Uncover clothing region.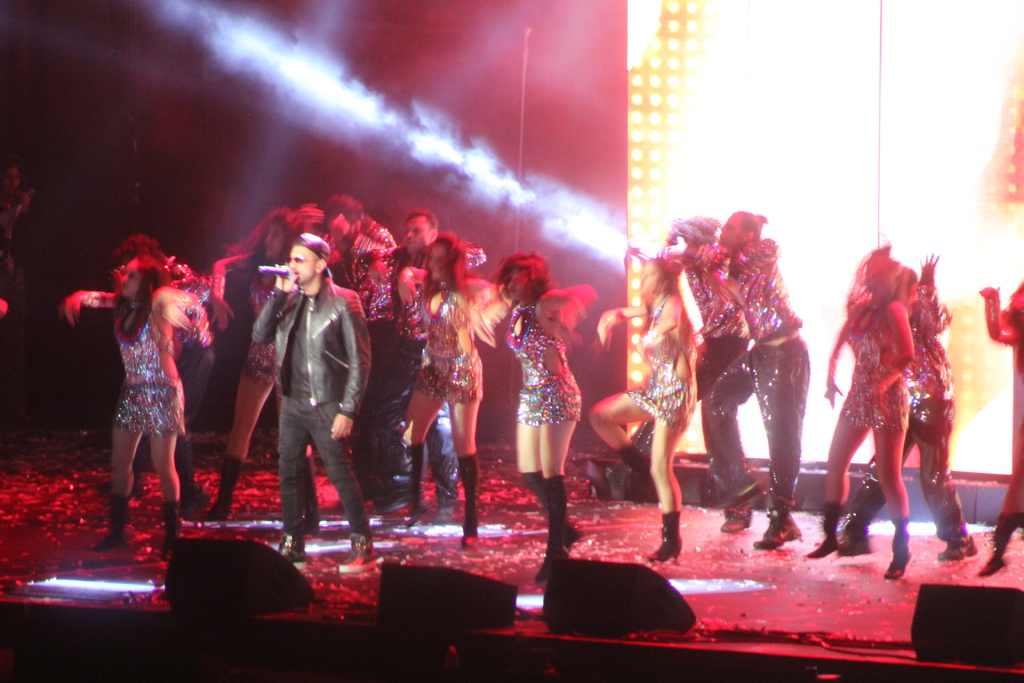
Uncovered: detection(108, 287, 184, 437).
